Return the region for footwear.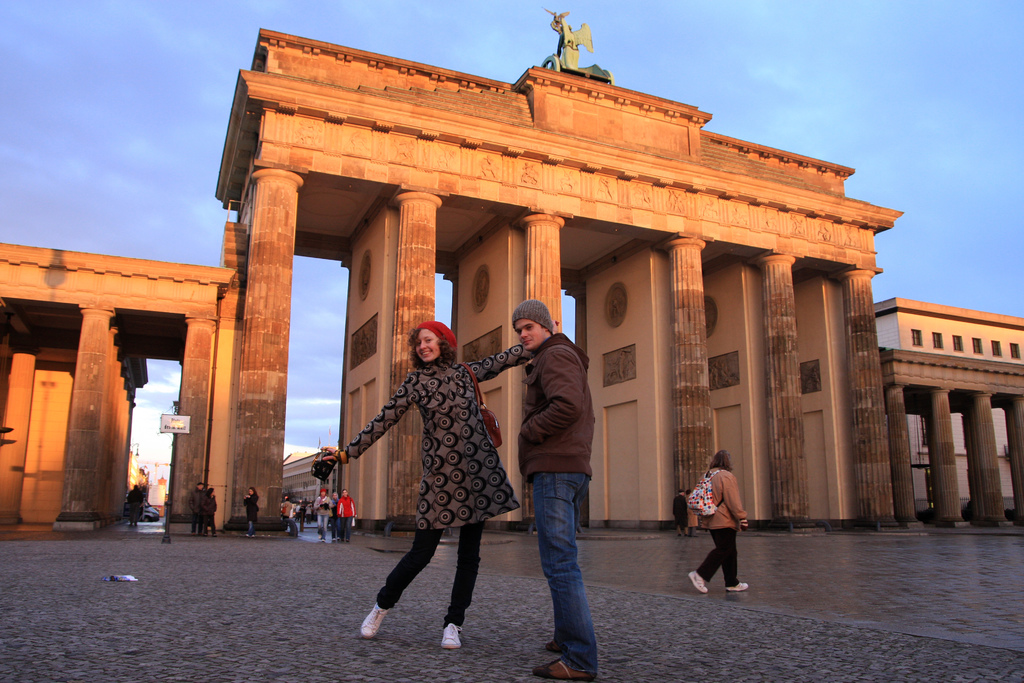
[687, 572, 708, 593].
